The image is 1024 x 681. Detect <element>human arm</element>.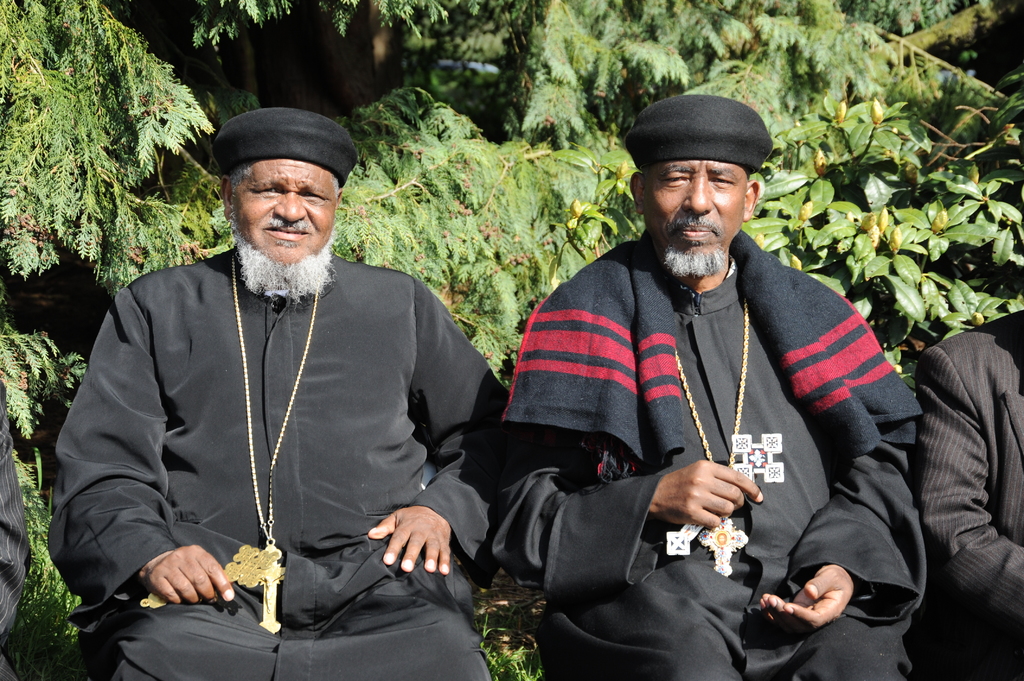
Detection: 761, 266, 929, 630.
